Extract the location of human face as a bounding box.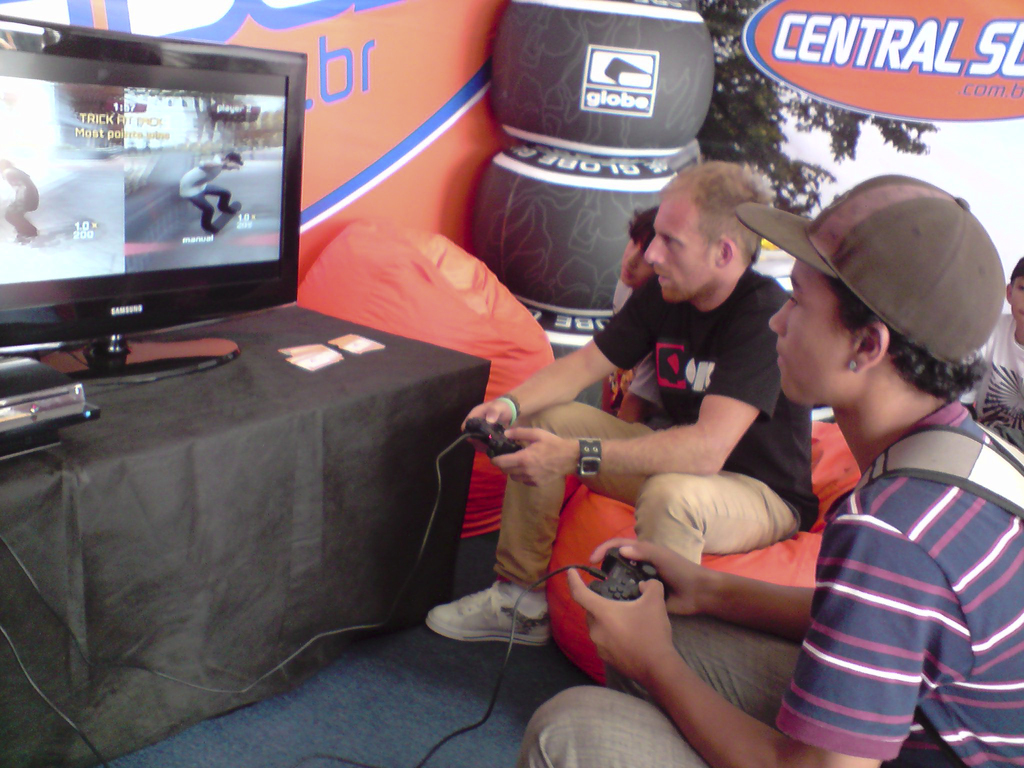
pyautogui.locateOnScreen(622, 237, 653, 286).
